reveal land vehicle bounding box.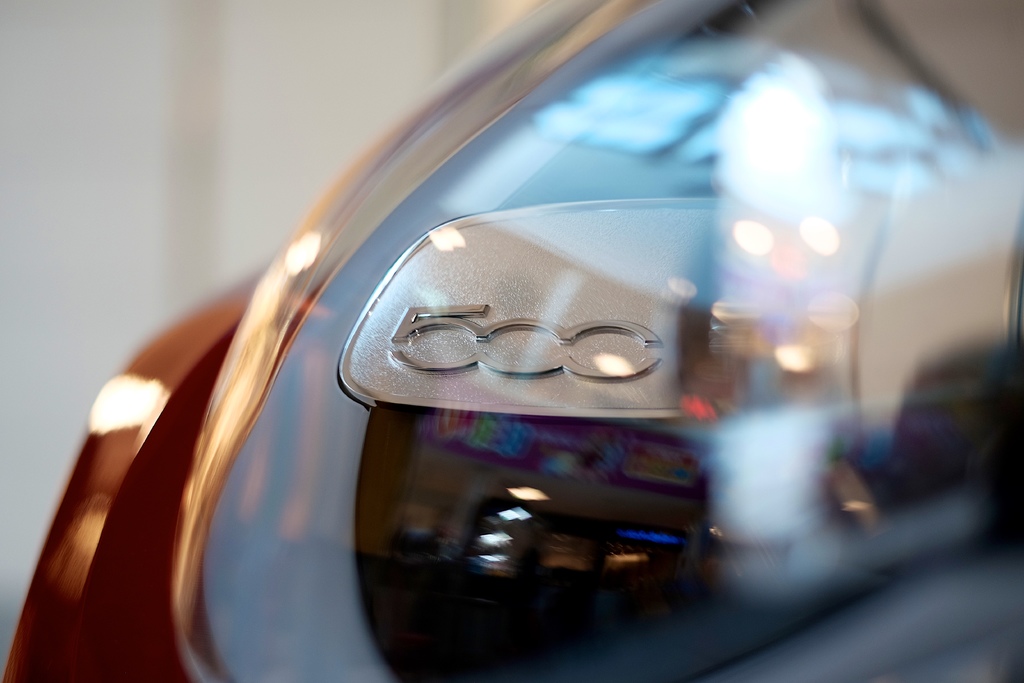
Revealed: bbox(0, 36, 1008, 668).
